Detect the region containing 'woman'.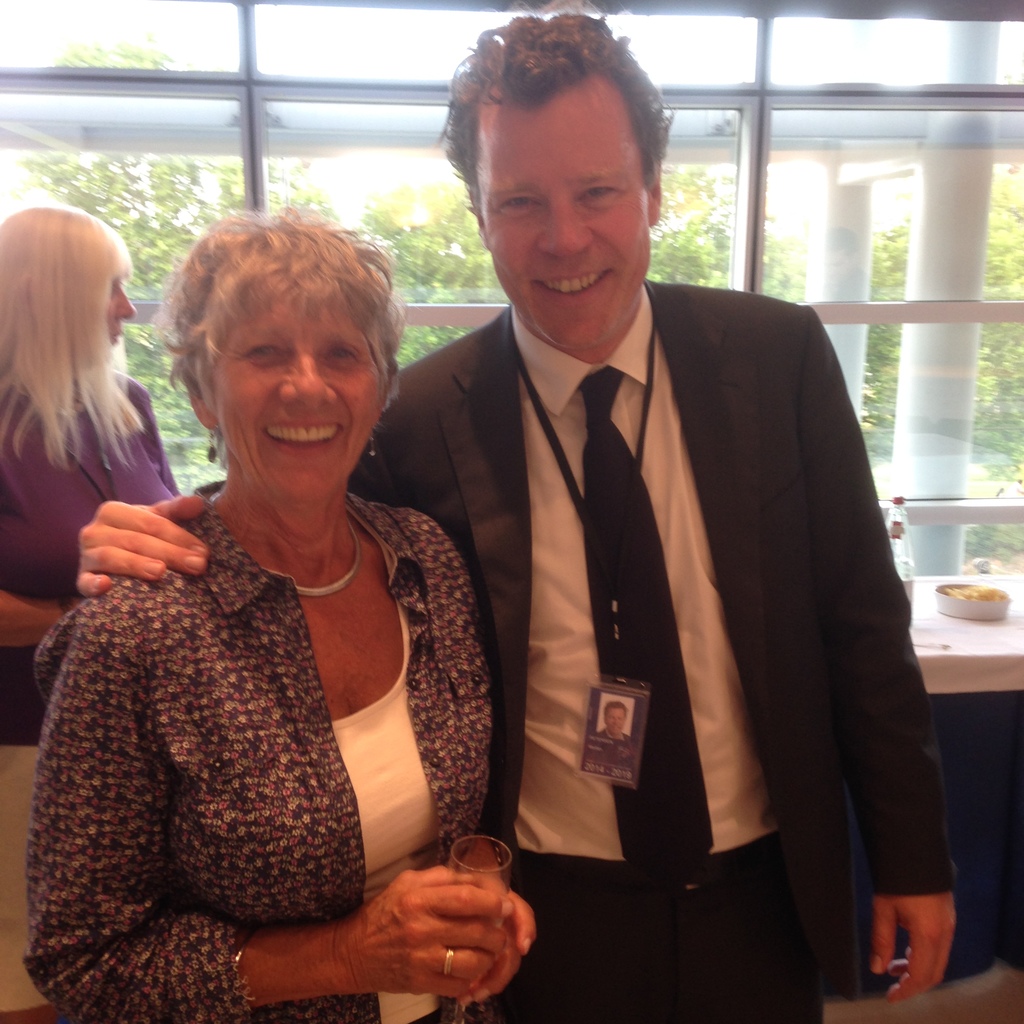
[0,207,181,1023].
